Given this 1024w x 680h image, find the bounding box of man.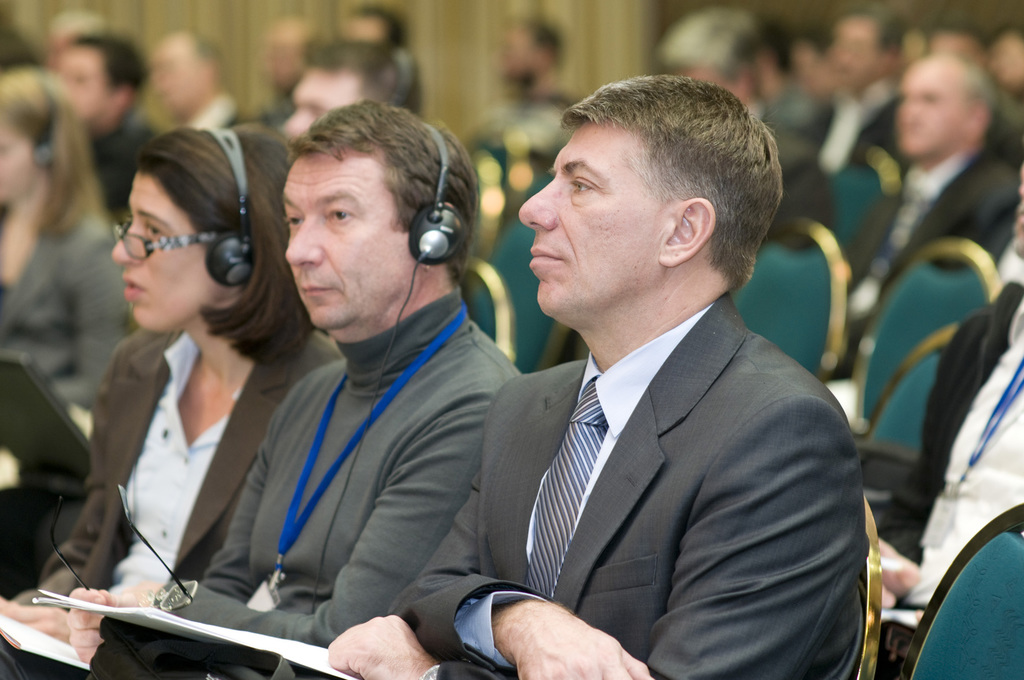
<bbox>824, 46, 1018, 383</bbox>.
